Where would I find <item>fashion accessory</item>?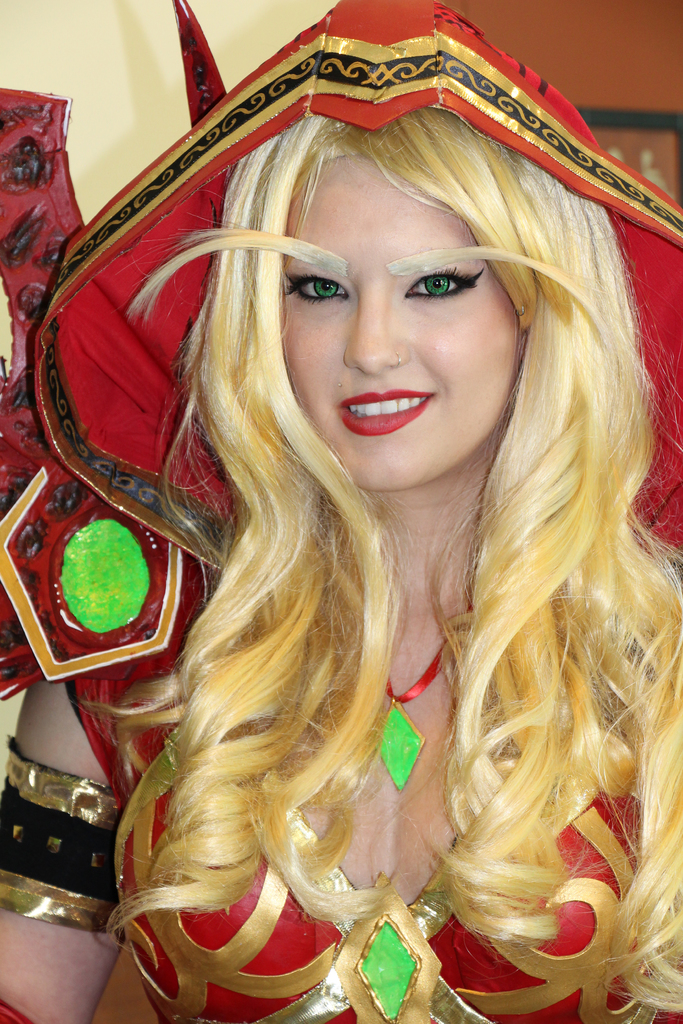
At pyautogui.locateOnScreen(383, 621, 458, 790).
